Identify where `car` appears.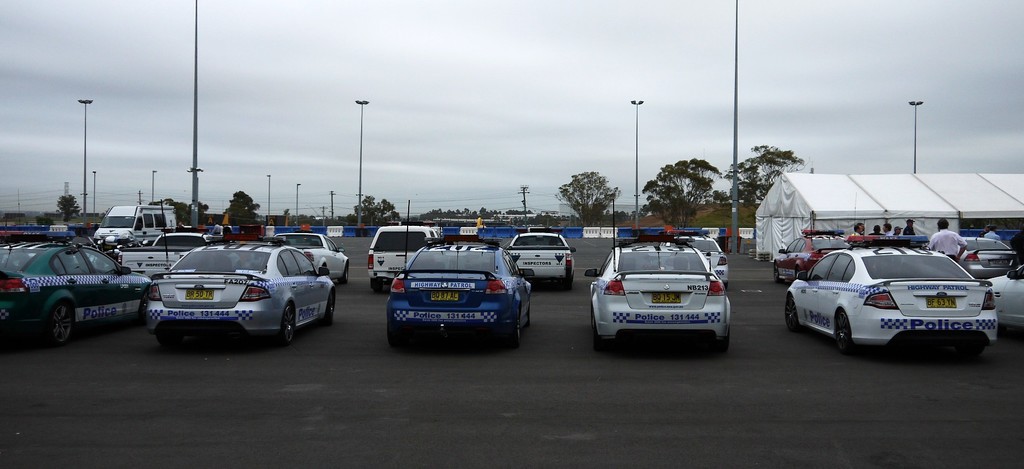
Appears at [x1=129, y1=227, x2=342, y2=347].
